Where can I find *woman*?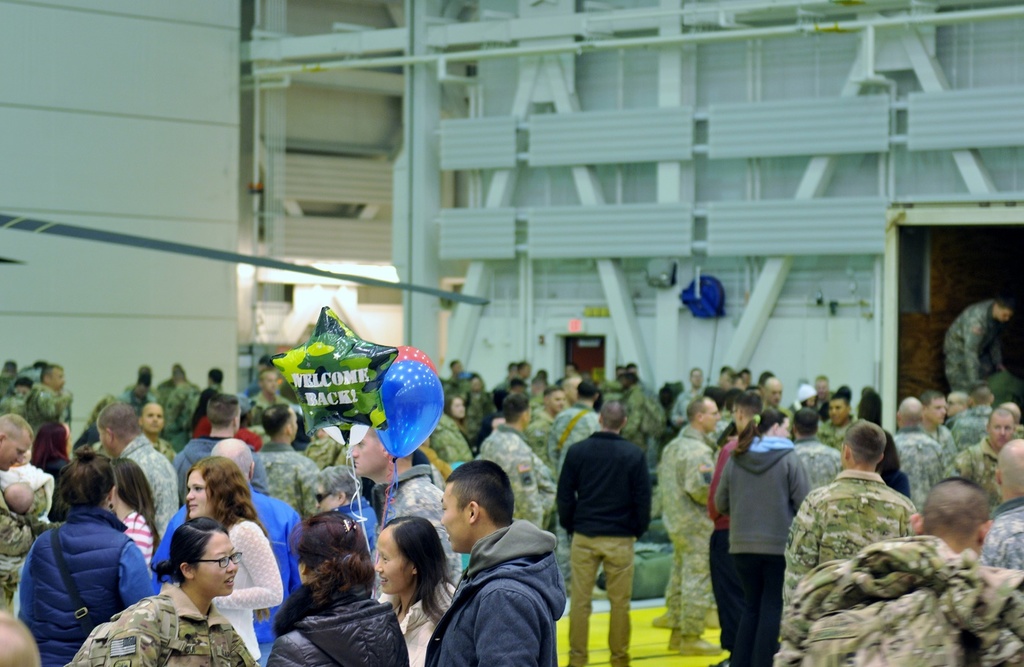
You can find it at <bbox>32, 422, 71, 525</bbox>.
